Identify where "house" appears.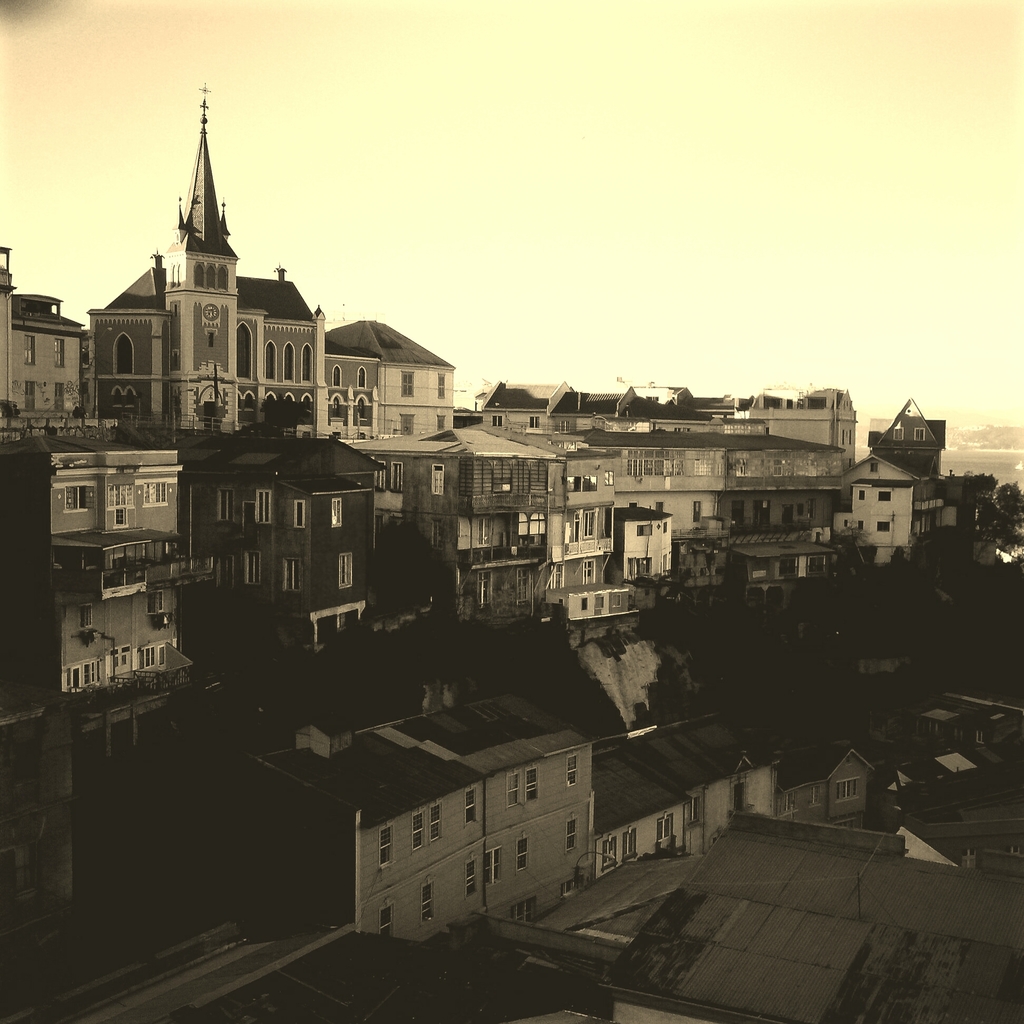
Appears at (614, 496, 689, 589).
